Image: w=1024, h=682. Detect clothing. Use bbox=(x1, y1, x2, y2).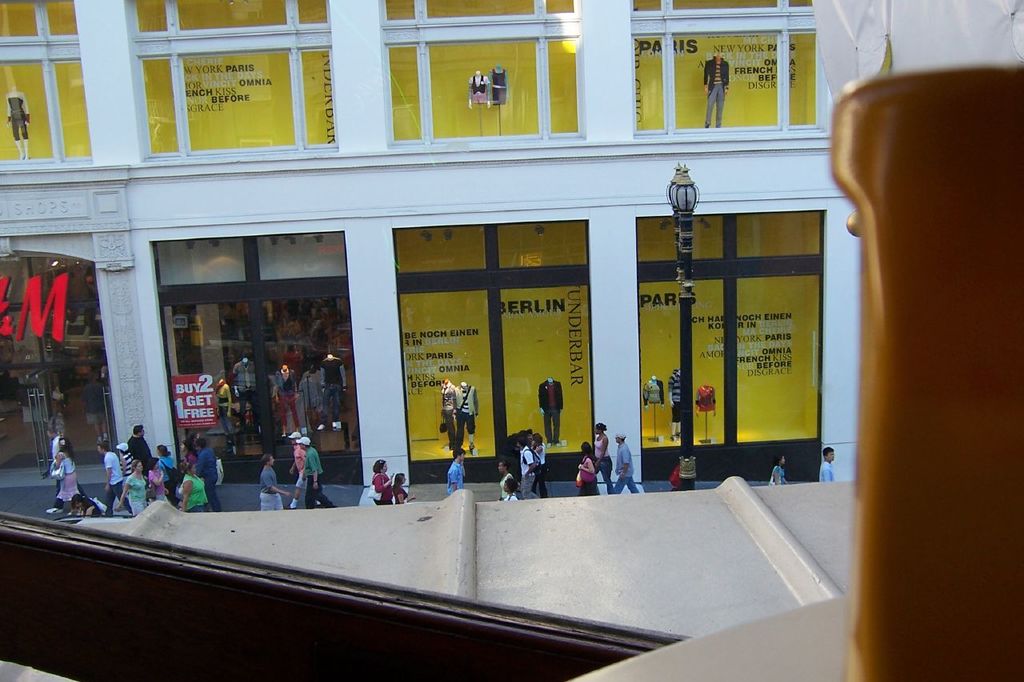
bbox=(577, 456, 594, 490).
